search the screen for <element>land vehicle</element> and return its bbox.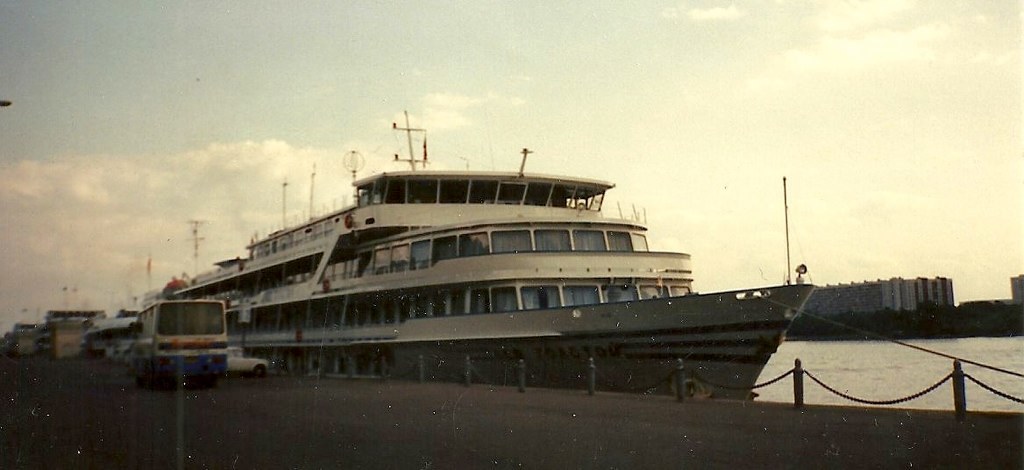
Found: (x1=225, y1=341, x2=269, y2=382).
